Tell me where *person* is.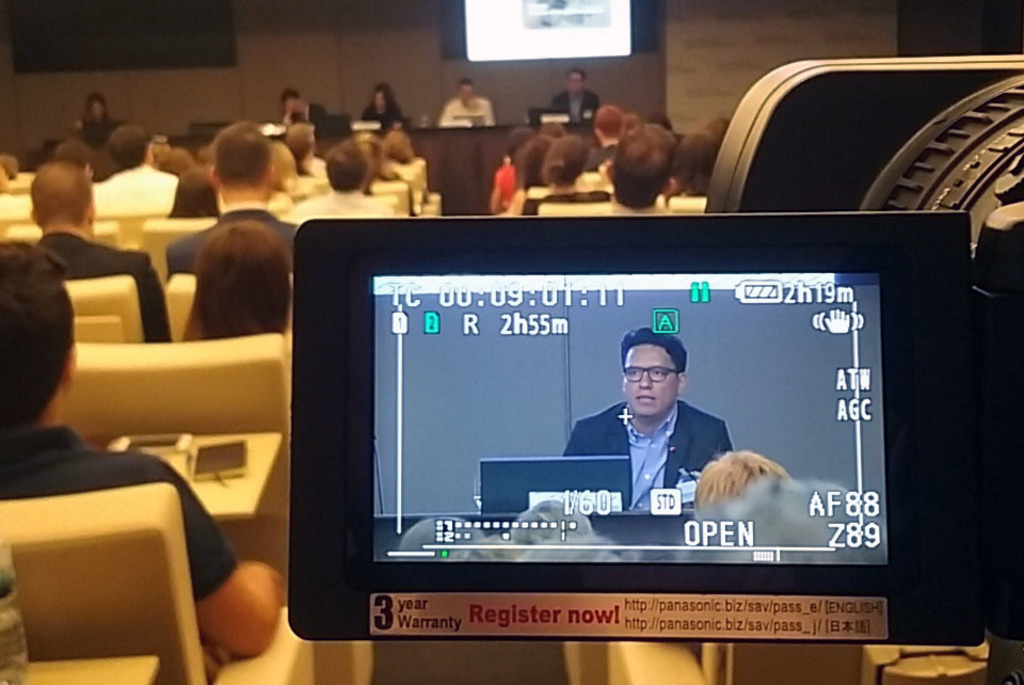
*person* is at box(281, 92, 335, 138).
